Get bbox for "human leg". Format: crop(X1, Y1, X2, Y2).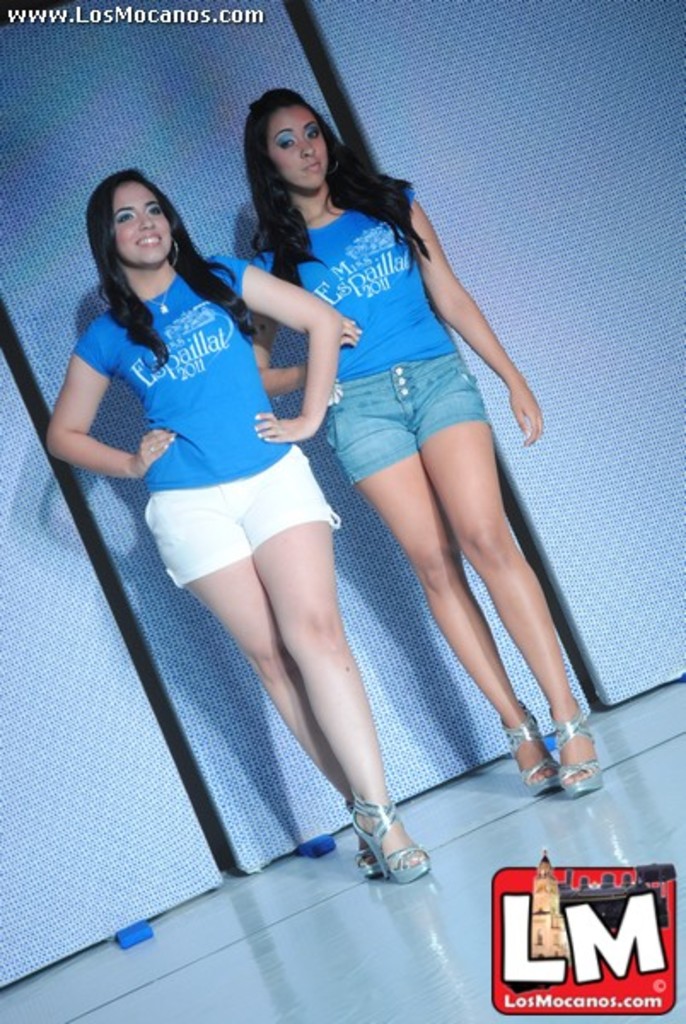
crop(324, 386, 546, 792).
